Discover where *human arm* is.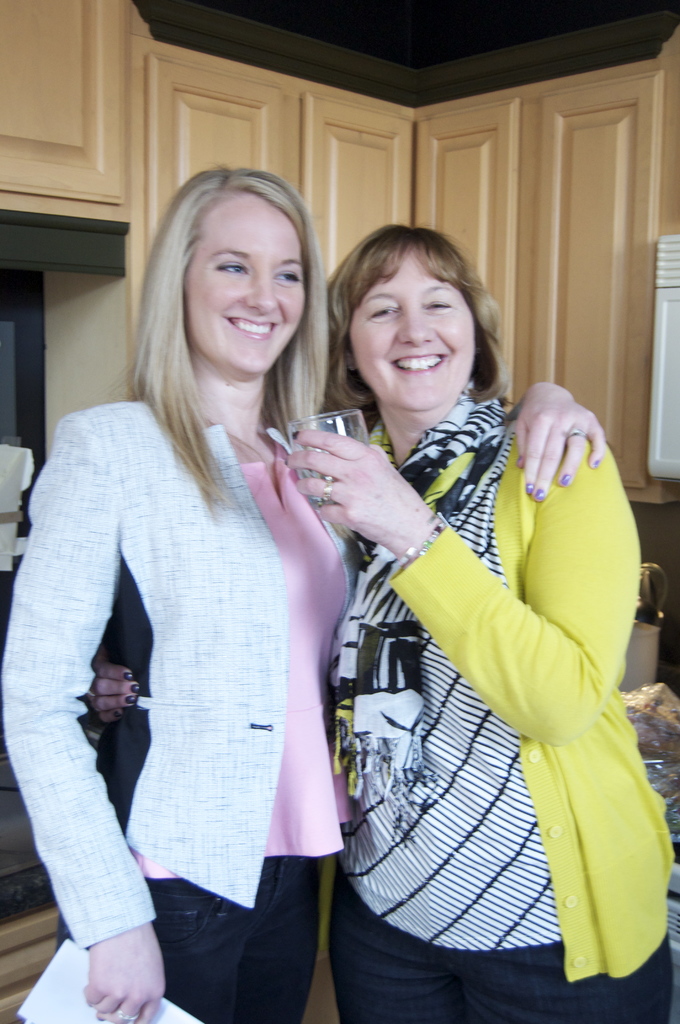
Discovered at {"x1": 284, "y1": 431, "x2": 641, "y2": 739}.
